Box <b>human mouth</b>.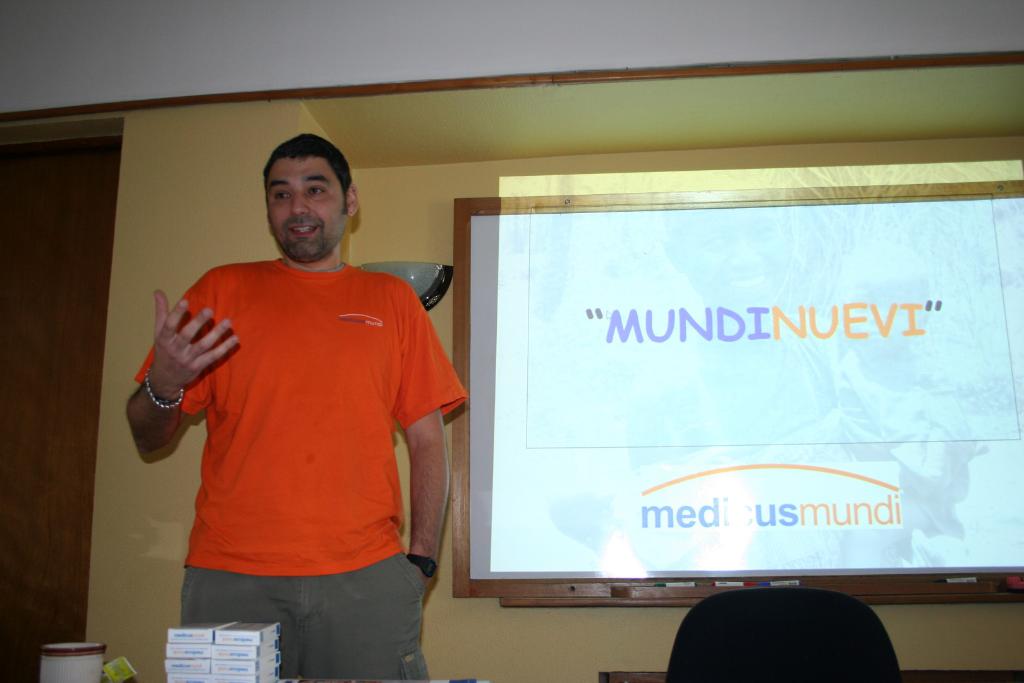
l=289, t=222, r=321, b=235.
